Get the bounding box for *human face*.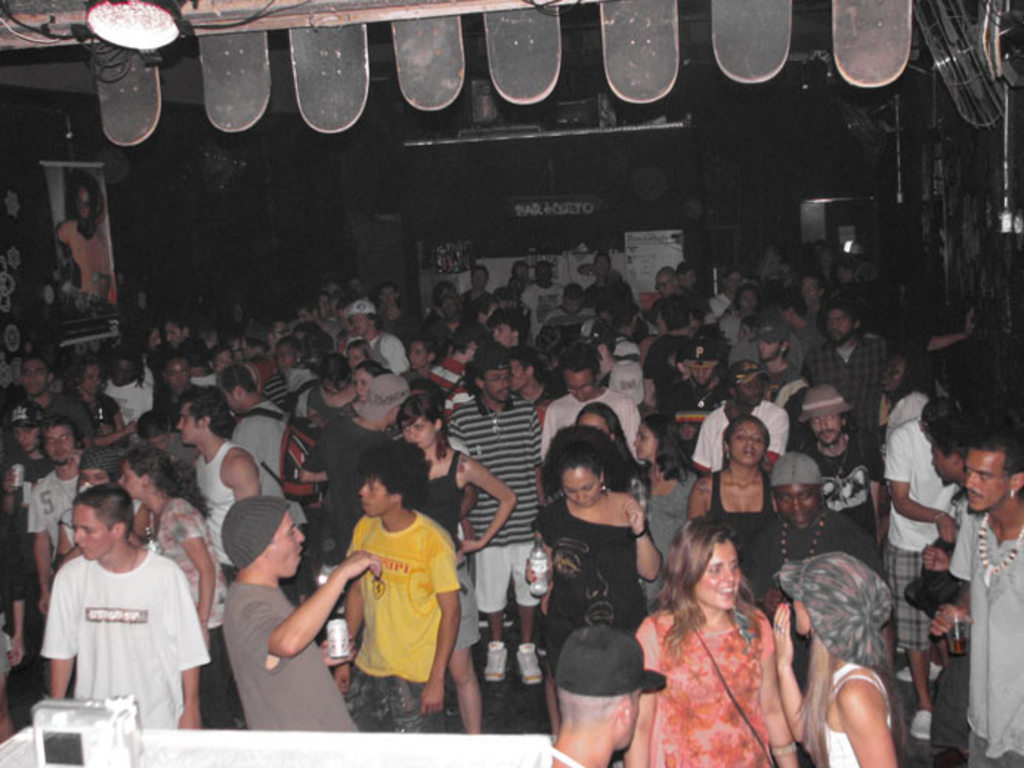
[479, 363, 513, 402].
